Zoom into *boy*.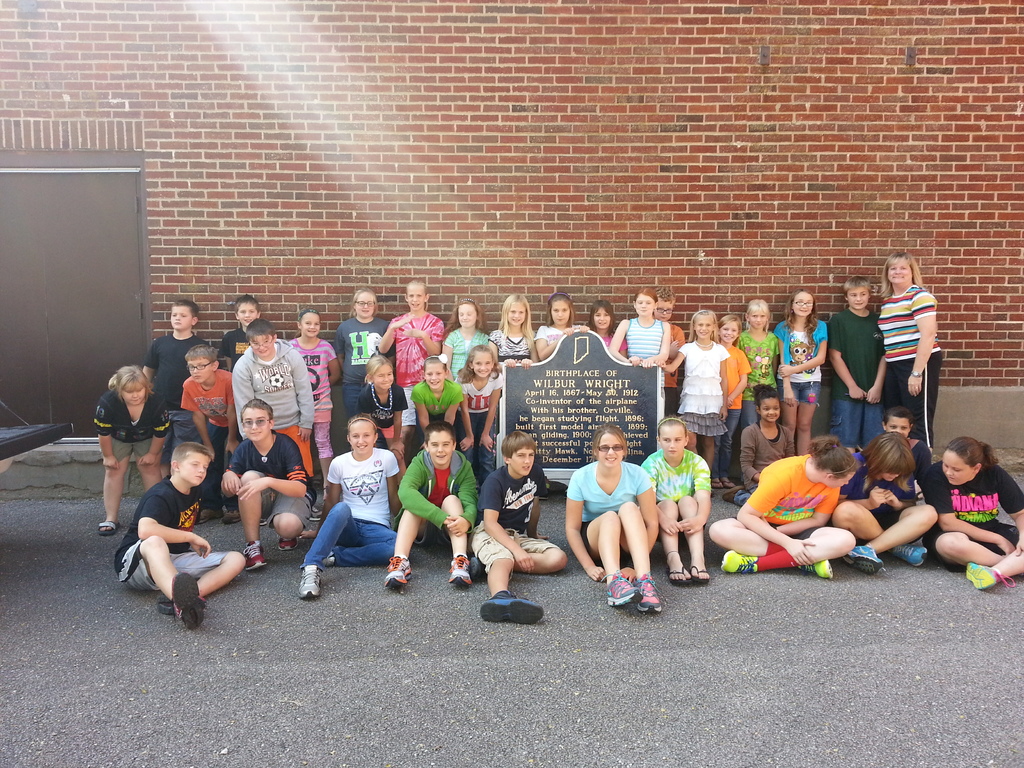
Zoom target: <bbox>221, 397, 317, 564</bbox>.
